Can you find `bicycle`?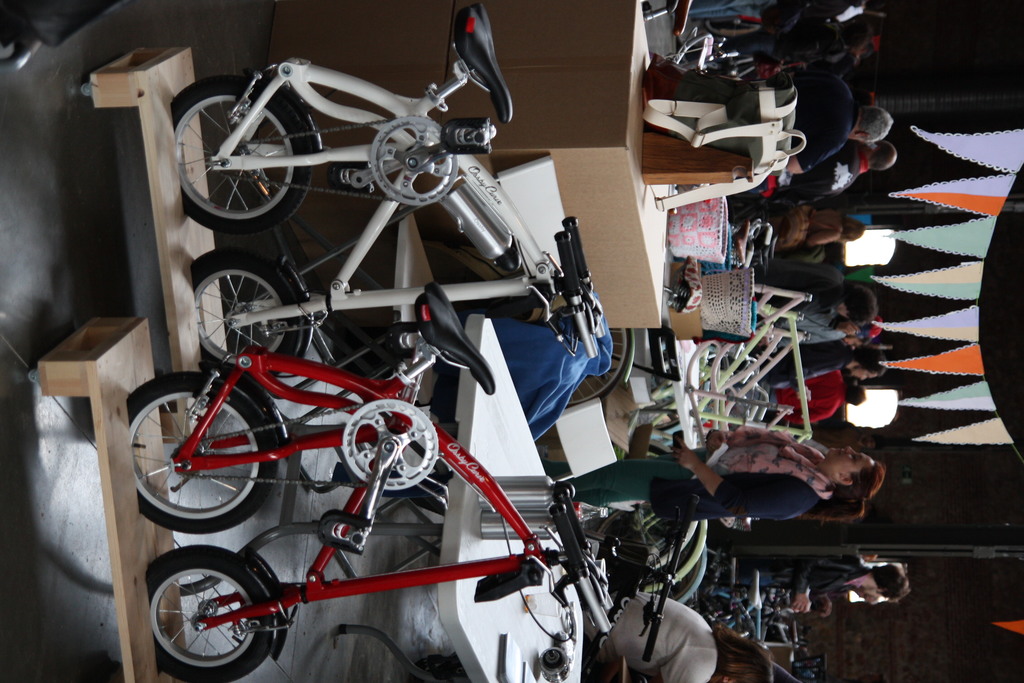
Yes, bounding box: bbox(118, 322, 668, 670).
